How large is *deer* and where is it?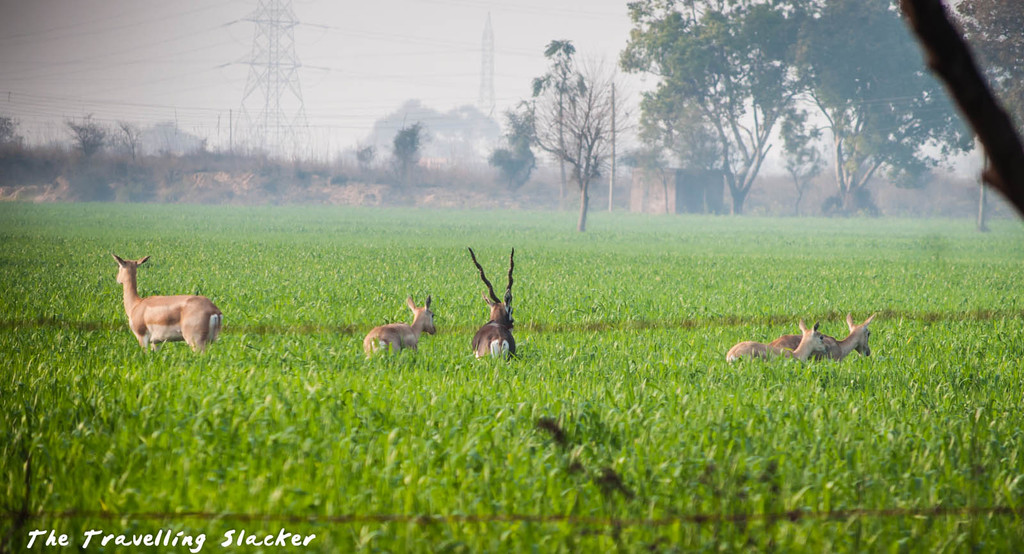
Bounding box: locate(110, 249, 223, 350).
